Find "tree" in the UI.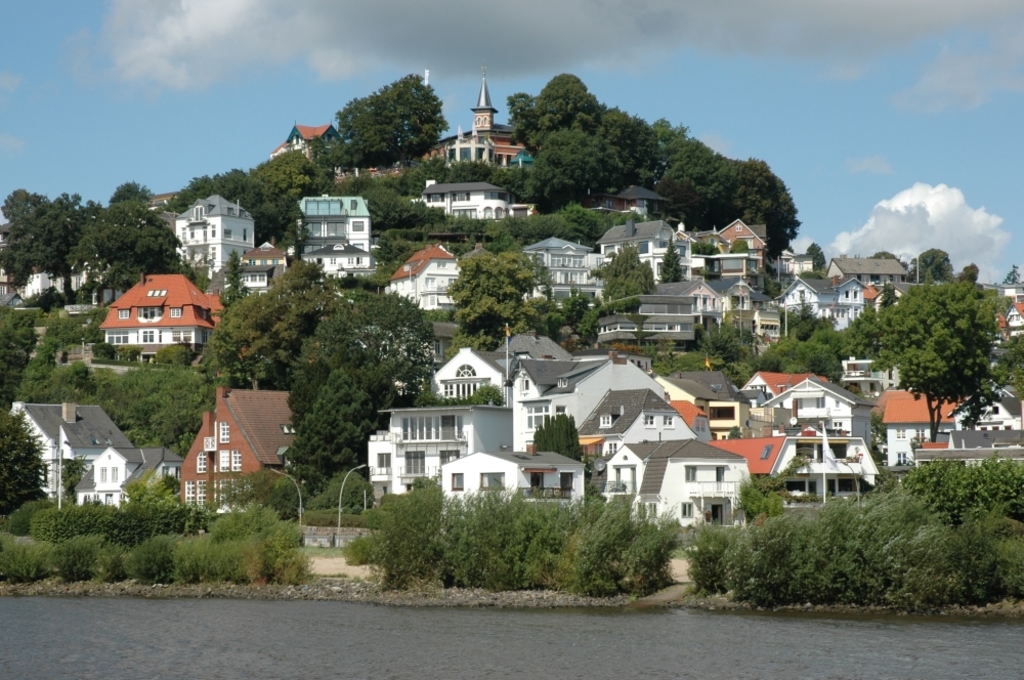
UI element at left=287, top=365, right=373, bottom=491.
